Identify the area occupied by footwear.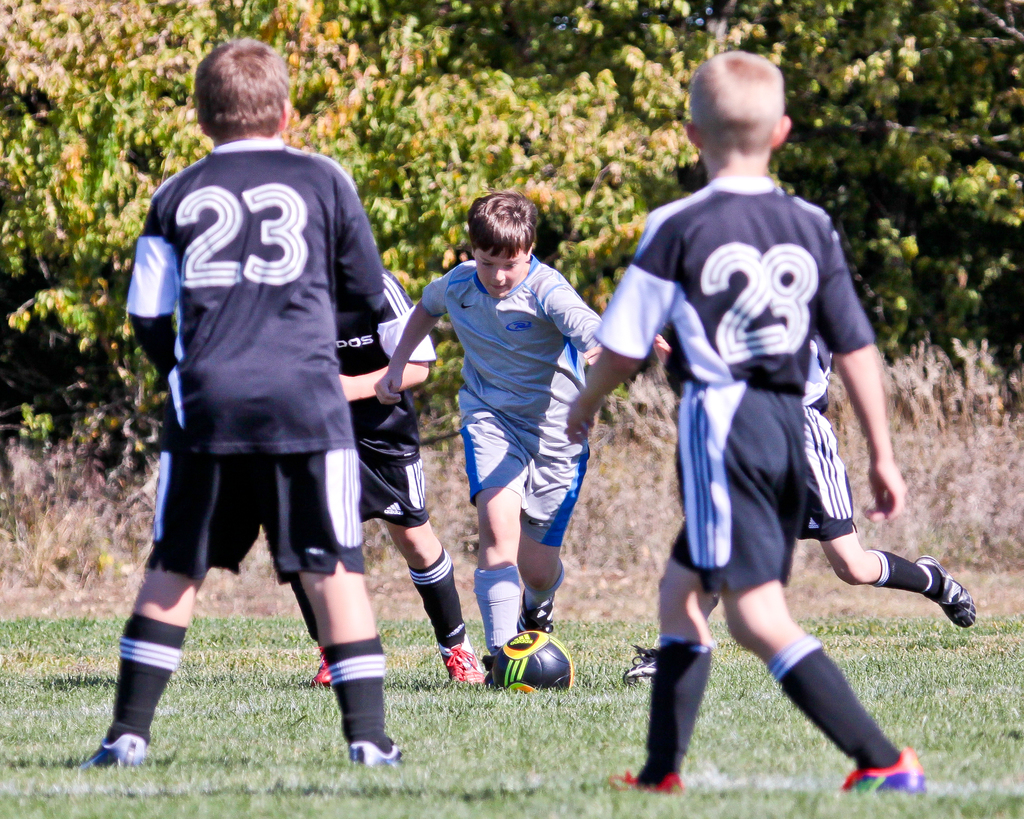
Area: Rect(351, 742, 408, 771).
